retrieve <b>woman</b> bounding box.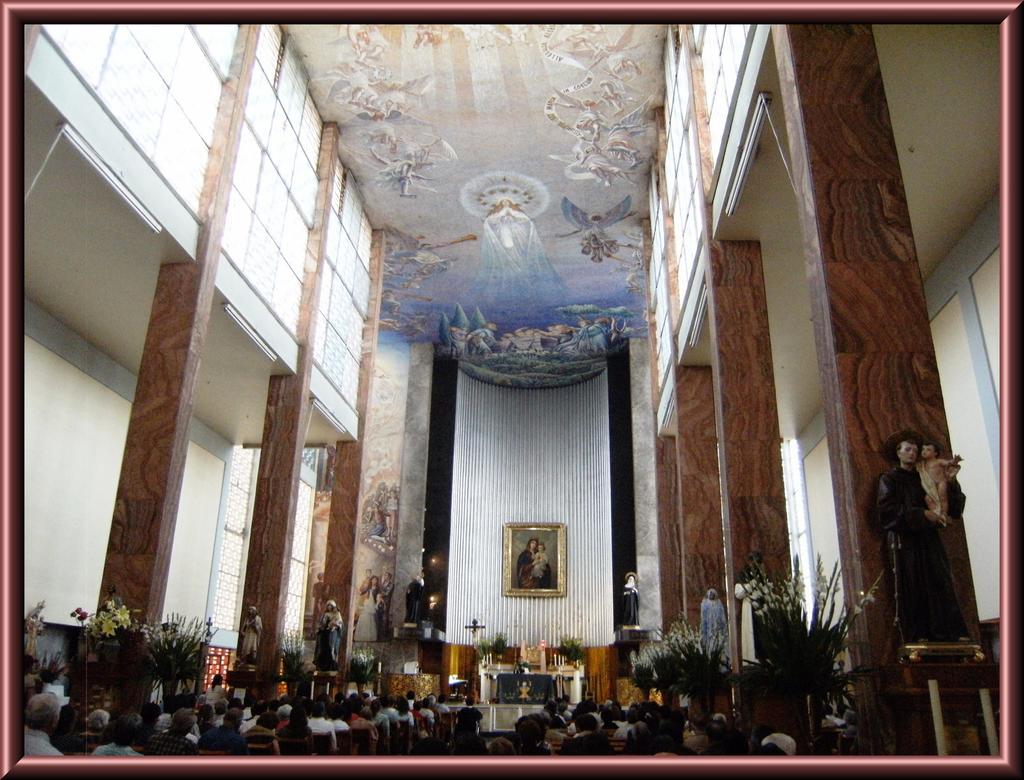
Bounding box: bbox=(276, 703, 316, 754).
